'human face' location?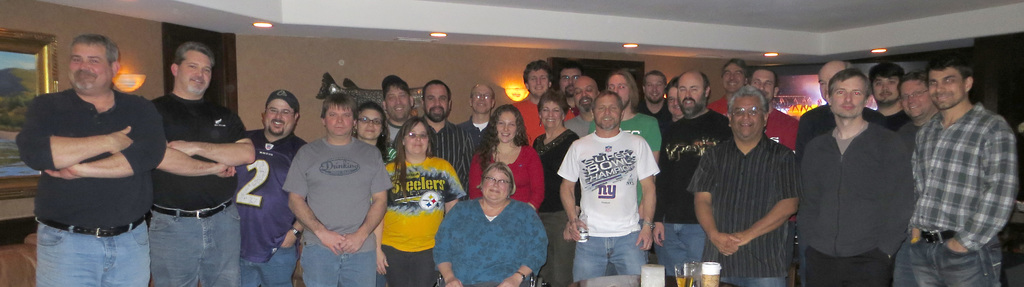
x1=385, y1=81, x2=410, y2=119
